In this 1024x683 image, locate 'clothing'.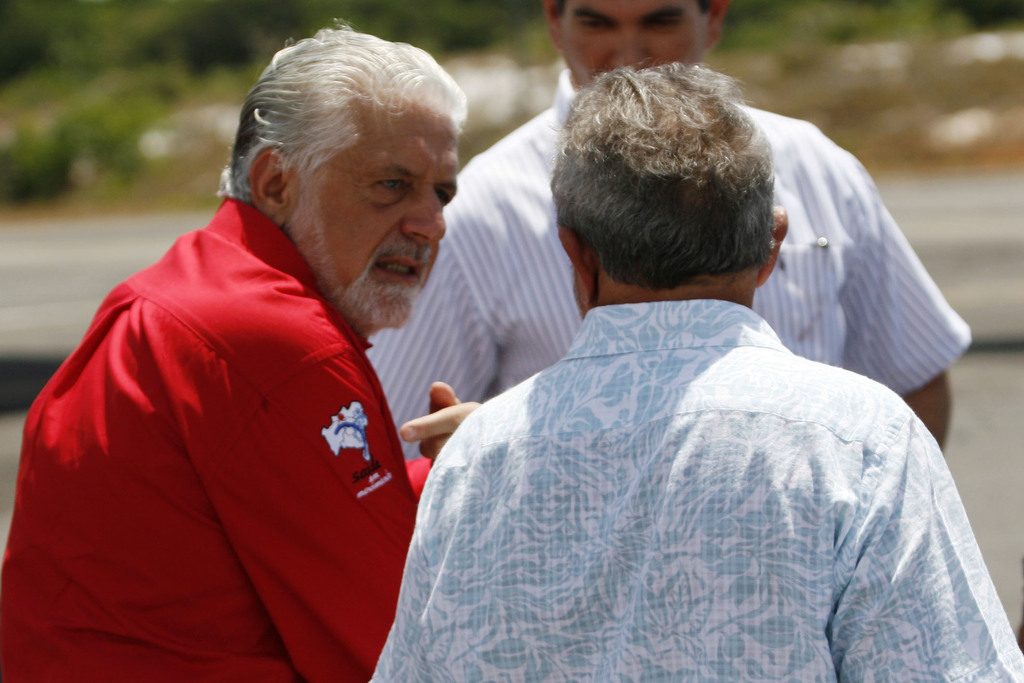
Bounding box: 358, 64, 971, 464.
